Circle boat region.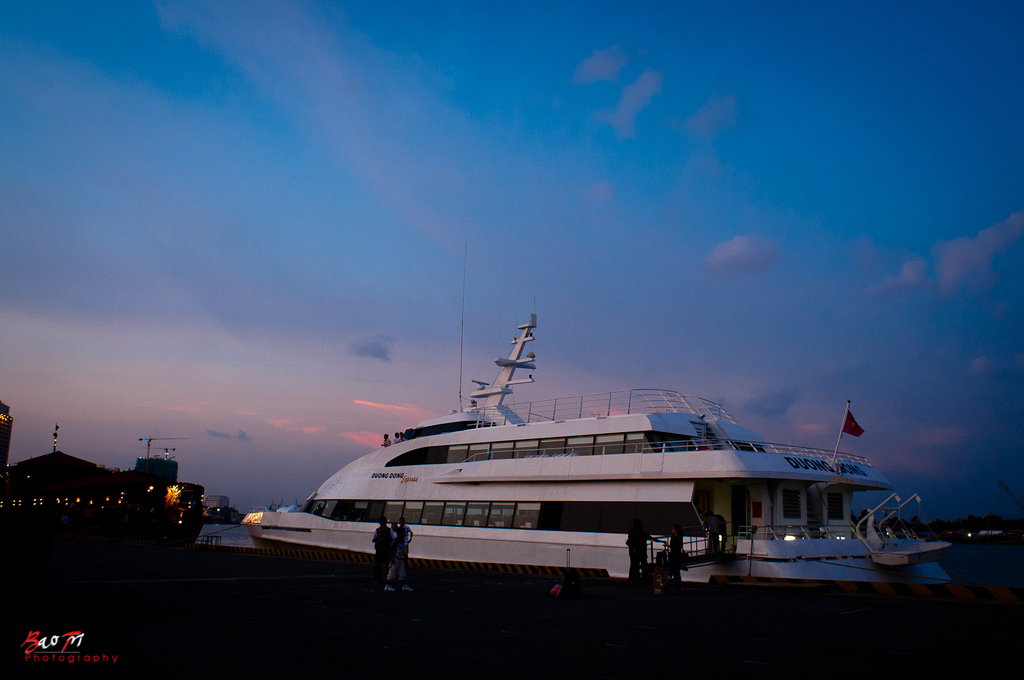
Region: Rect(225, 301, 945, 595).
